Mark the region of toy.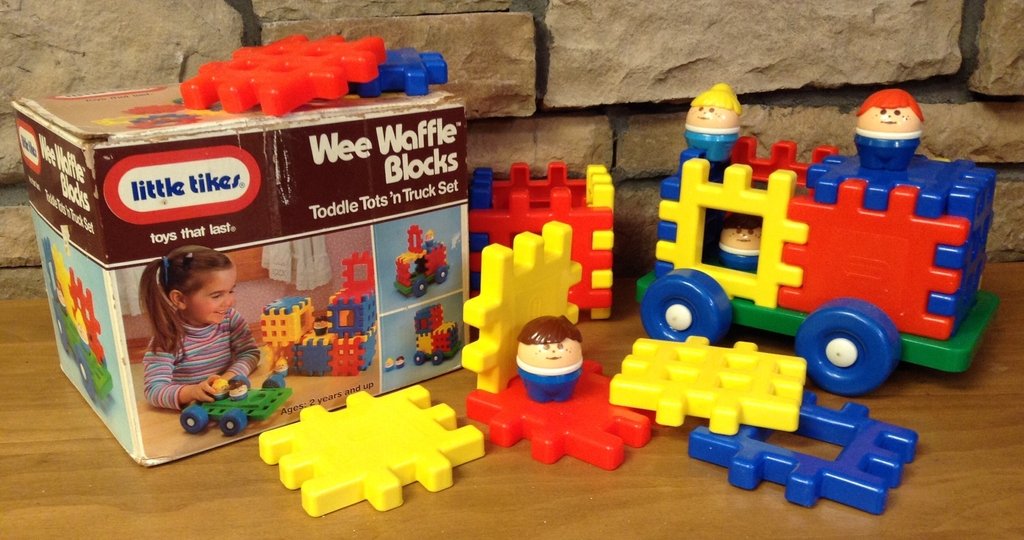
Region: 636:82:1002:393.
